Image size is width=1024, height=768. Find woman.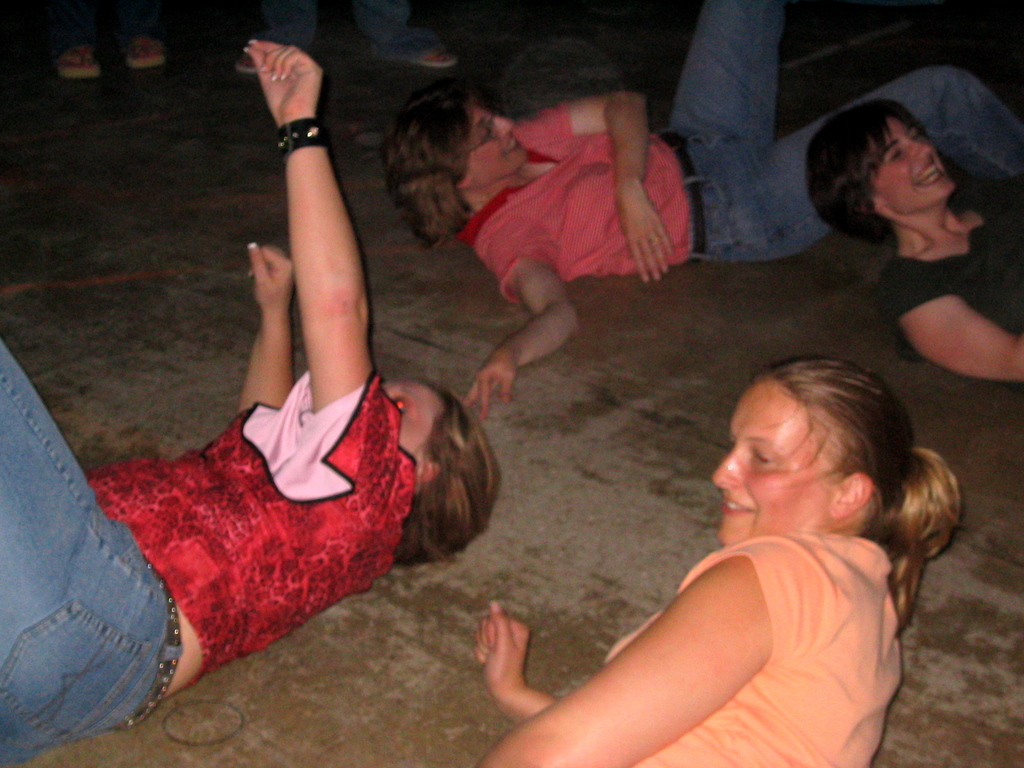
x1=494 y1=340 x2=961 y2=764.
